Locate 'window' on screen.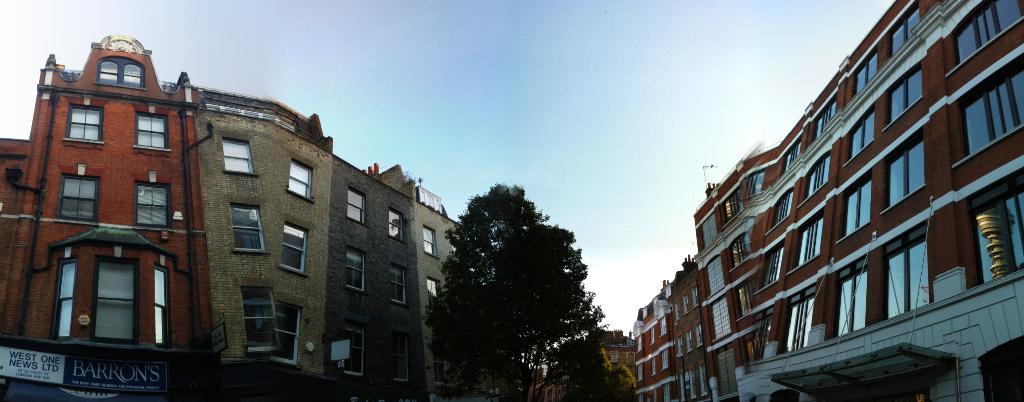
On screen at bbox=[895, 5, 930, 59].
